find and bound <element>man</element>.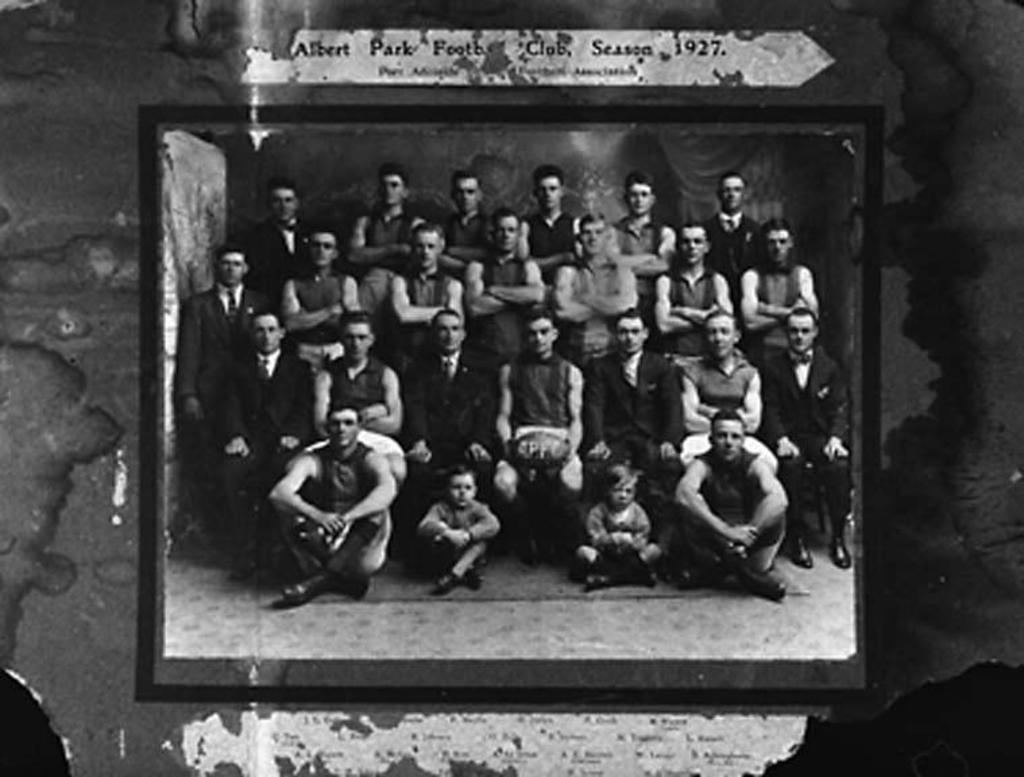
Bound: bbox=[758, 305, 857, 572].
